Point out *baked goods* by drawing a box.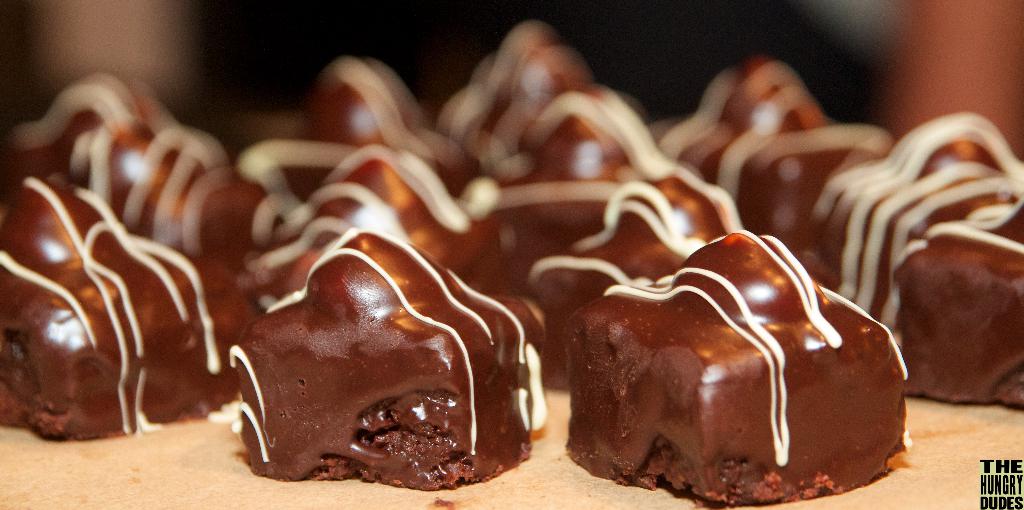
BBox(0, 171, 246, 441).
